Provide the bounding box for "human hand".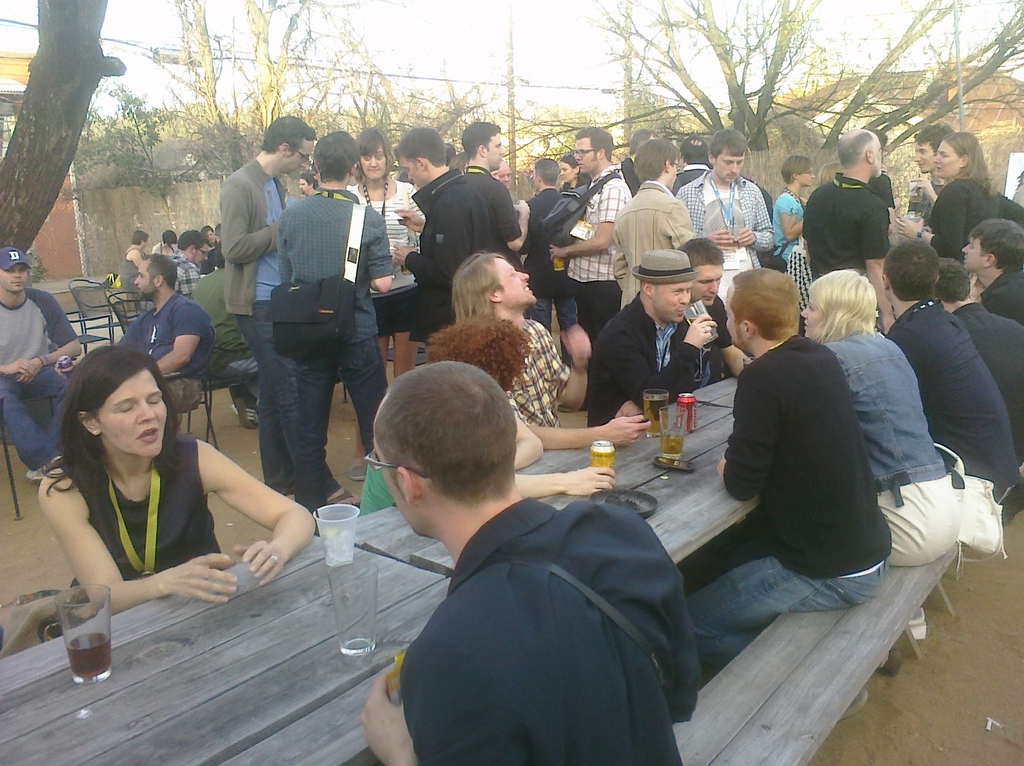
x1=395, y1=243, x2=417, y2=268.
